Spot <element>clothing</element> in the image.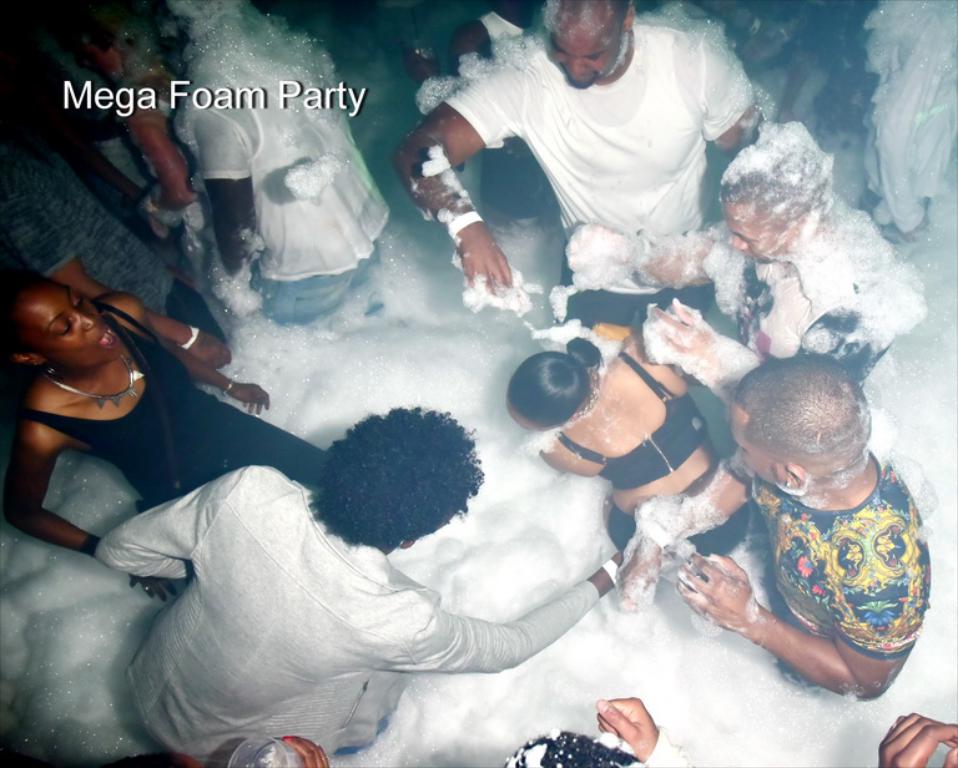
<element>clothing</element> found at 176,5,393,317.
